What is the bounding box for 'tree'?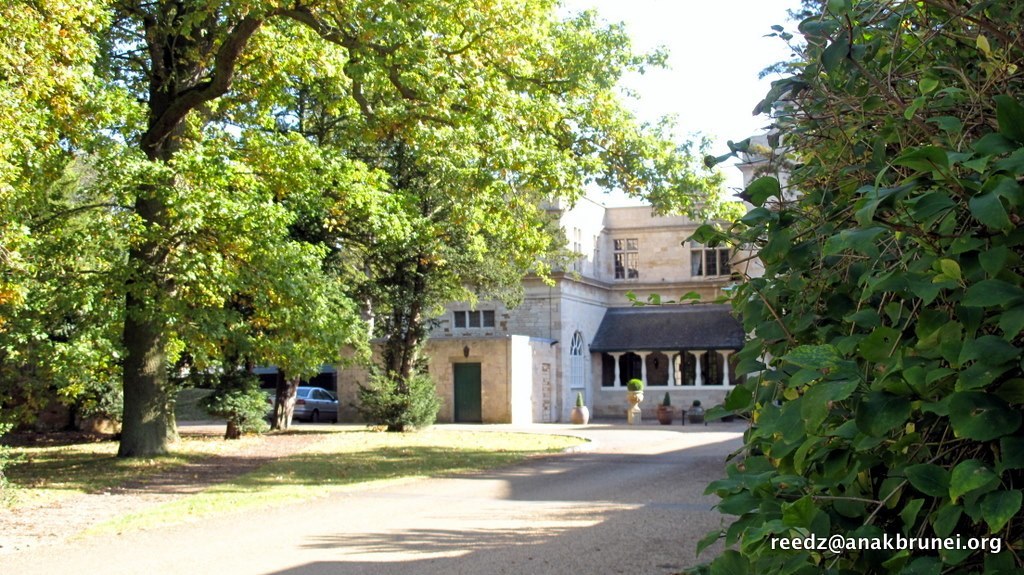
crop(333, 101, 596, 438).
